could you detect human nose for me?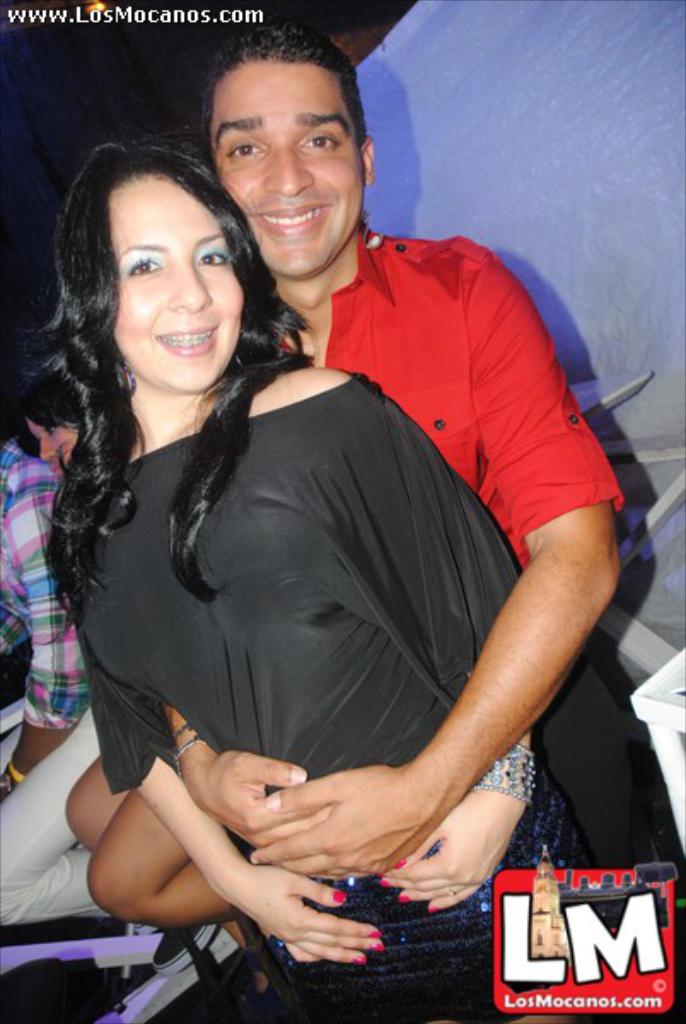
Detection result: <box>265,147,317,196</box>.
